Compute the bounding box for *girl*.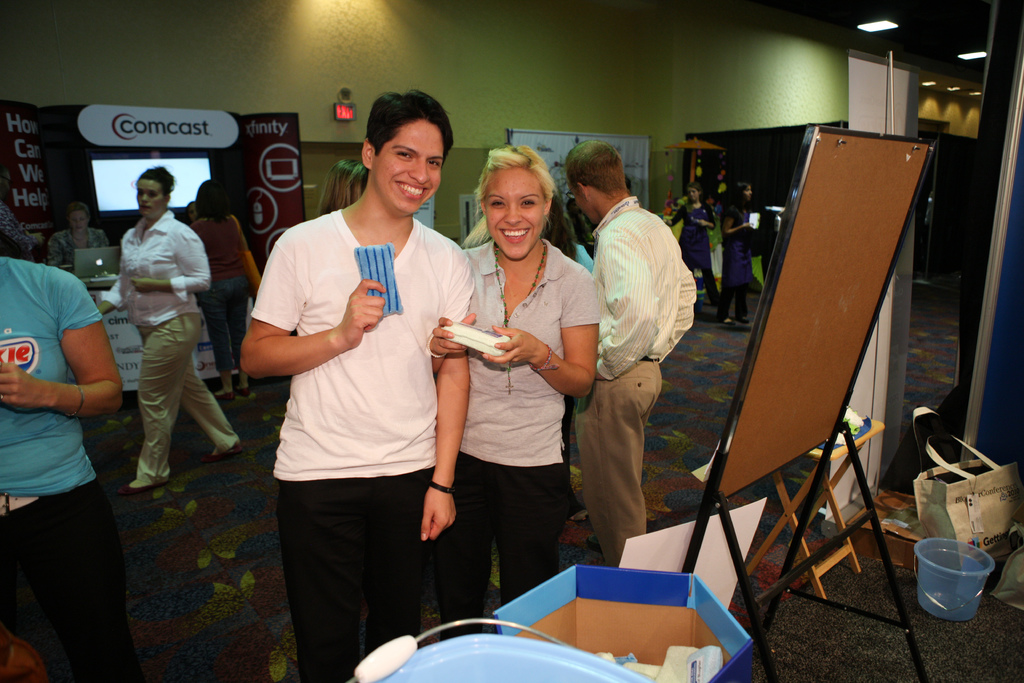
<bbox>431, 146, 599, 629</bbox>.
